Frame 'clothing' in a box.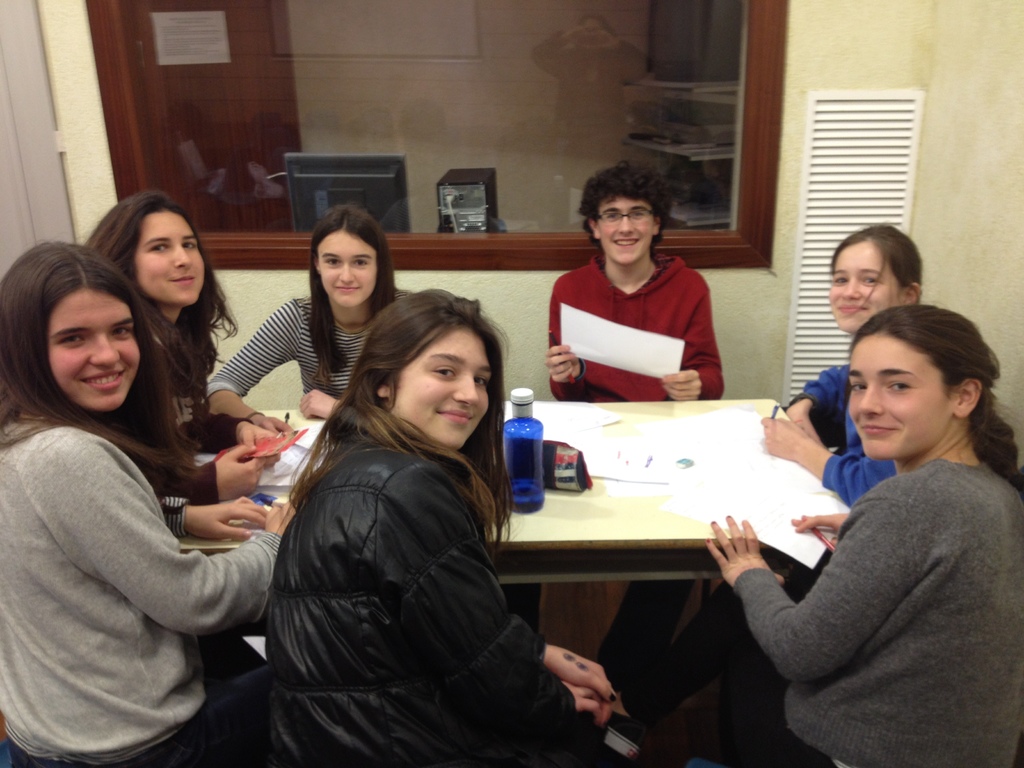
(left=599, top=359, right=897, bottom=714).
